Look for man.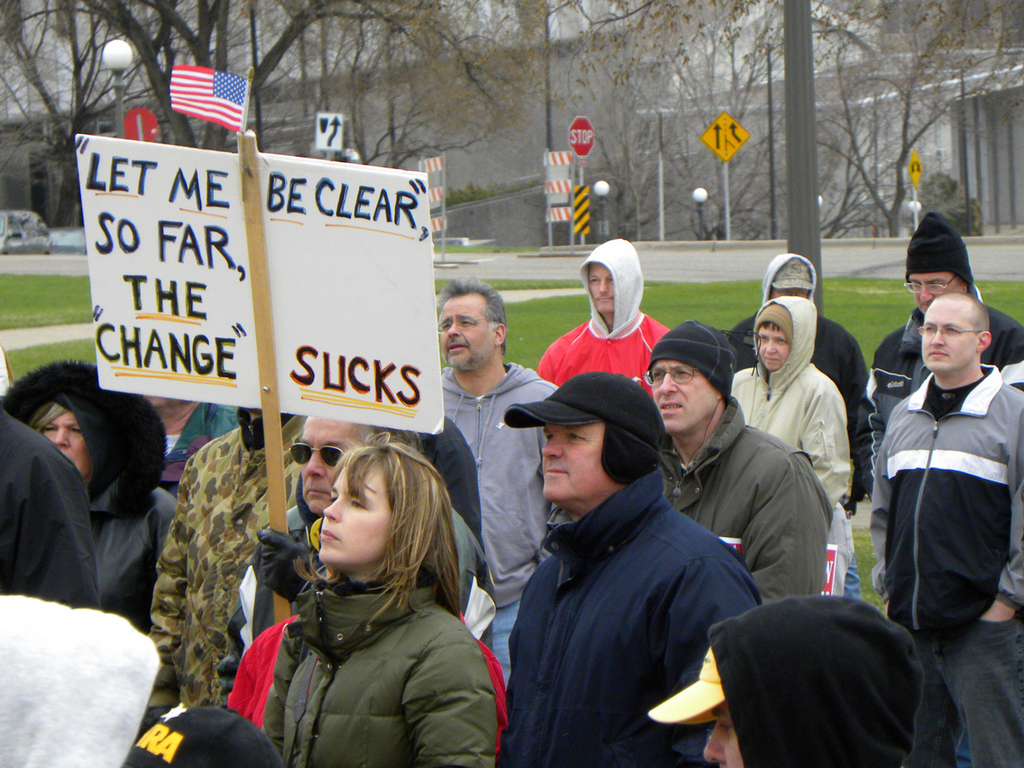
Found: region(857, 218, 1023, 500).
